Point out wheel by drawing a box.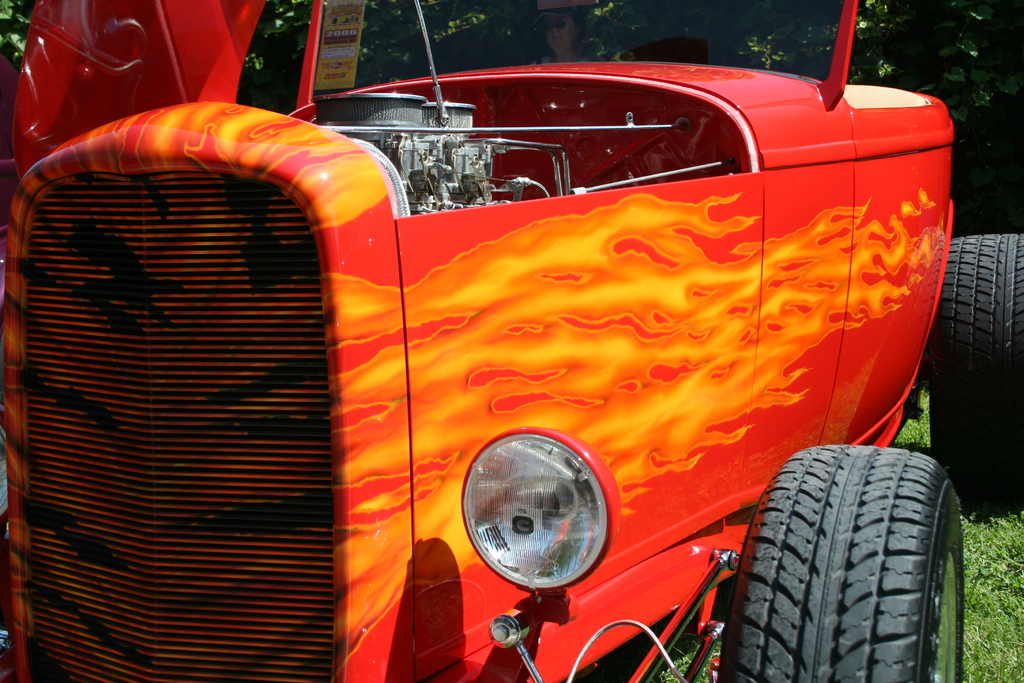
locate(761, 442, 950, 664).
